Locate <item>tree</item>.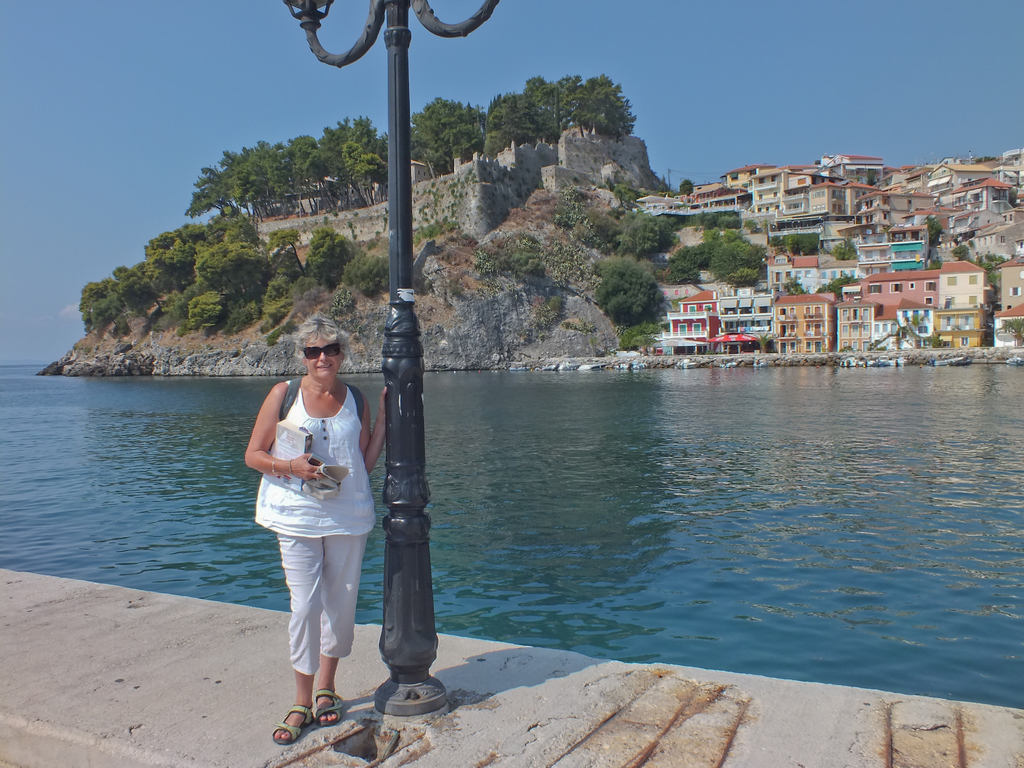
Bounding box: [341, 119, 387, 206].
